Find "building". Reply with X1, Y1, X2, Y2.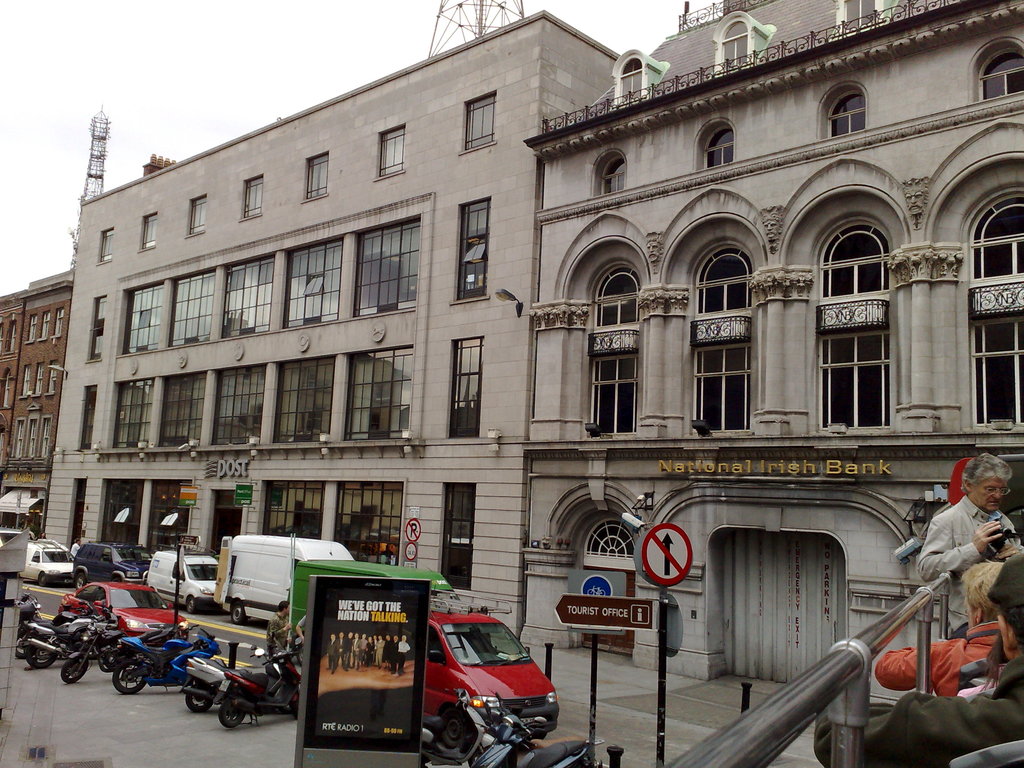
44, 8, 620, 637.
